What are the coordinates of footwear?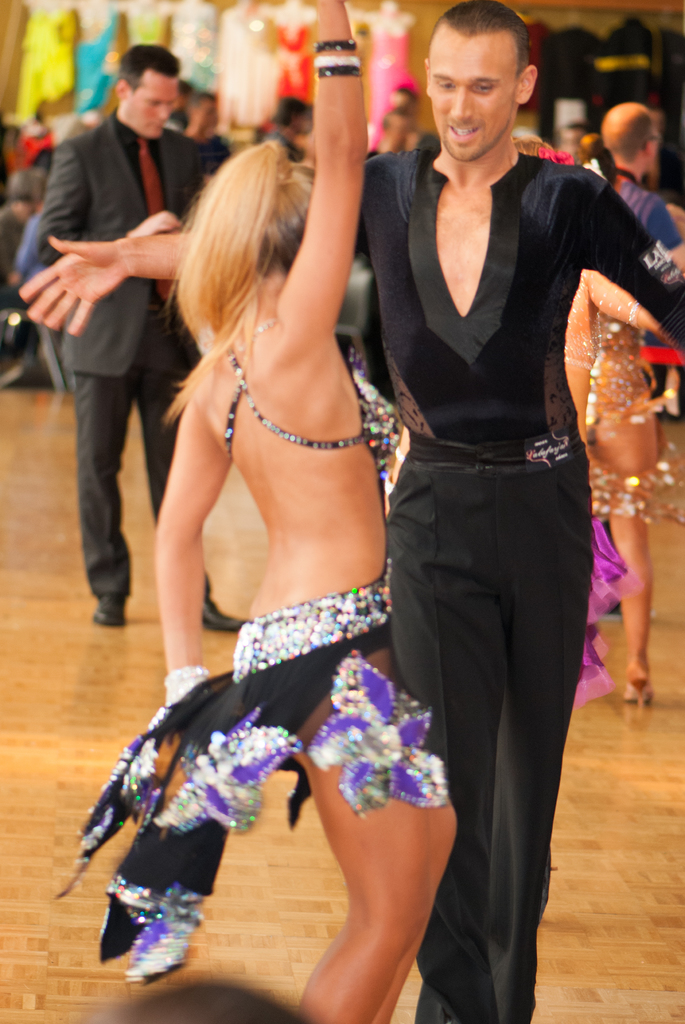
box=[200, 594, 245, 634].
